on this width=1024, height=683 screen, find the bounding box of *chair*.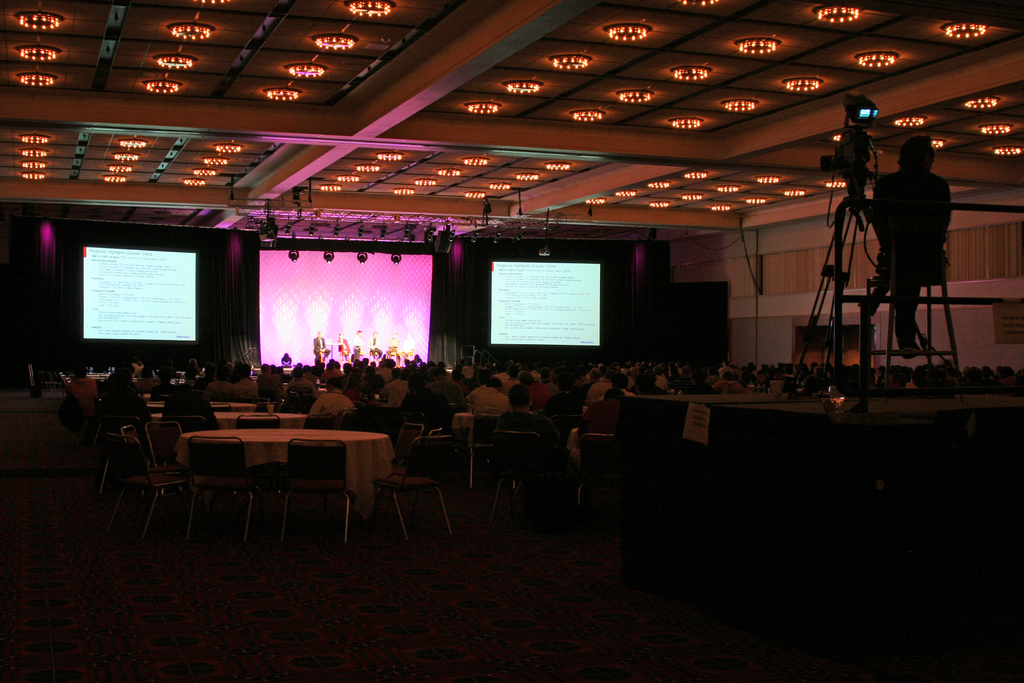
Bounding box: locate(184, 433, 276, 547).
